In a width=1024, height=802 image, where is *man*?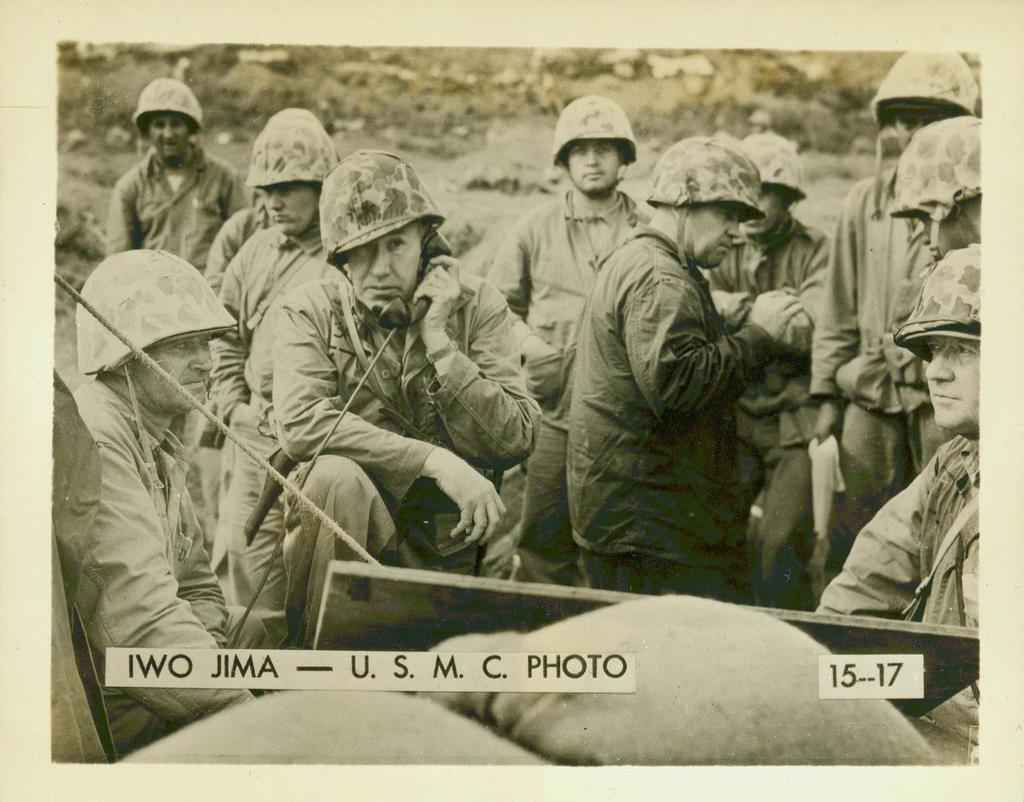
[891, 115, 984, 263].
